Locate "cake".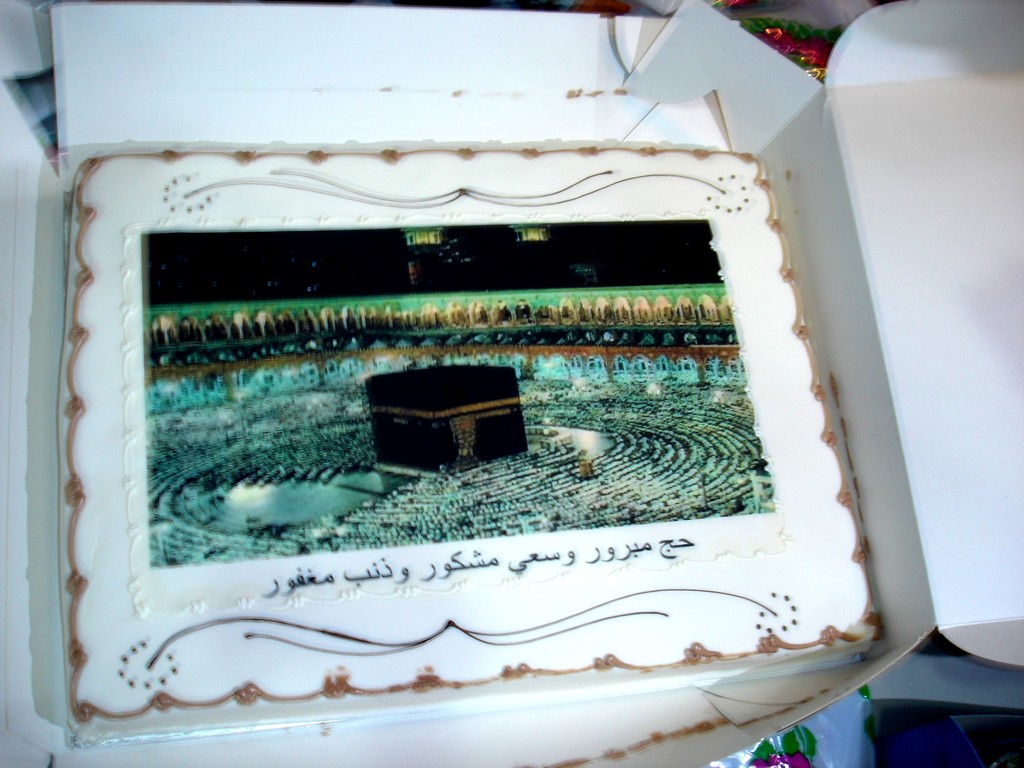
Bounding box: [x1=55, y1=142, x2=907, y2=728].
